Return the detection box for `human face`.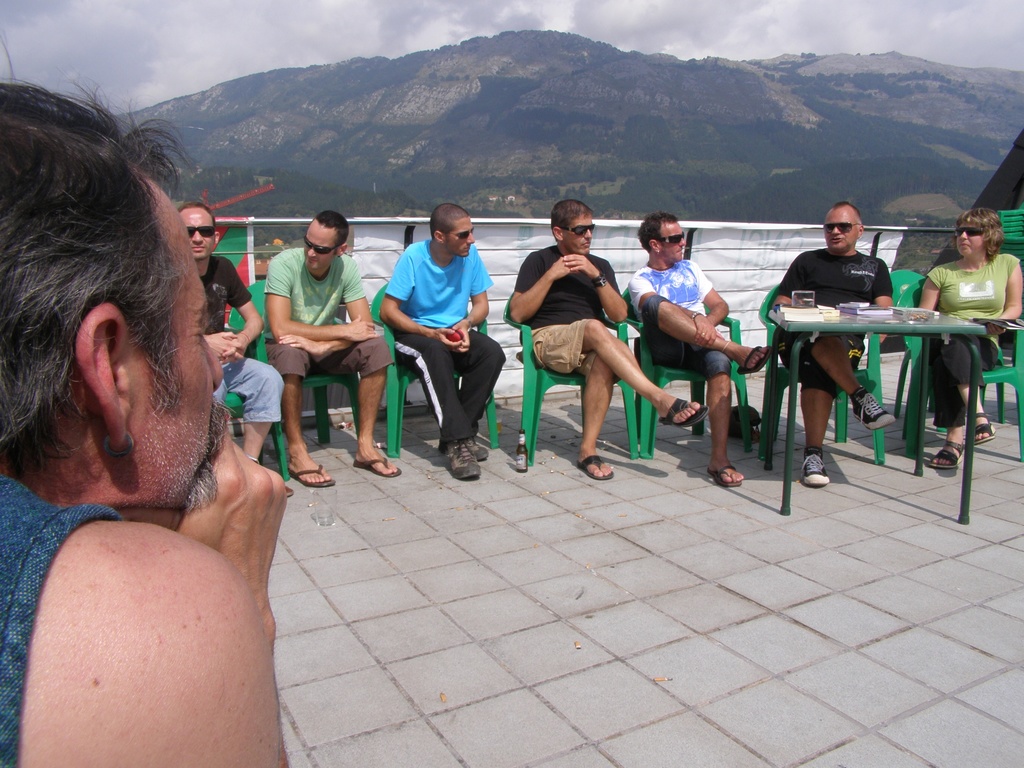
x1=956 y1=220 x2=985 y2=257.
